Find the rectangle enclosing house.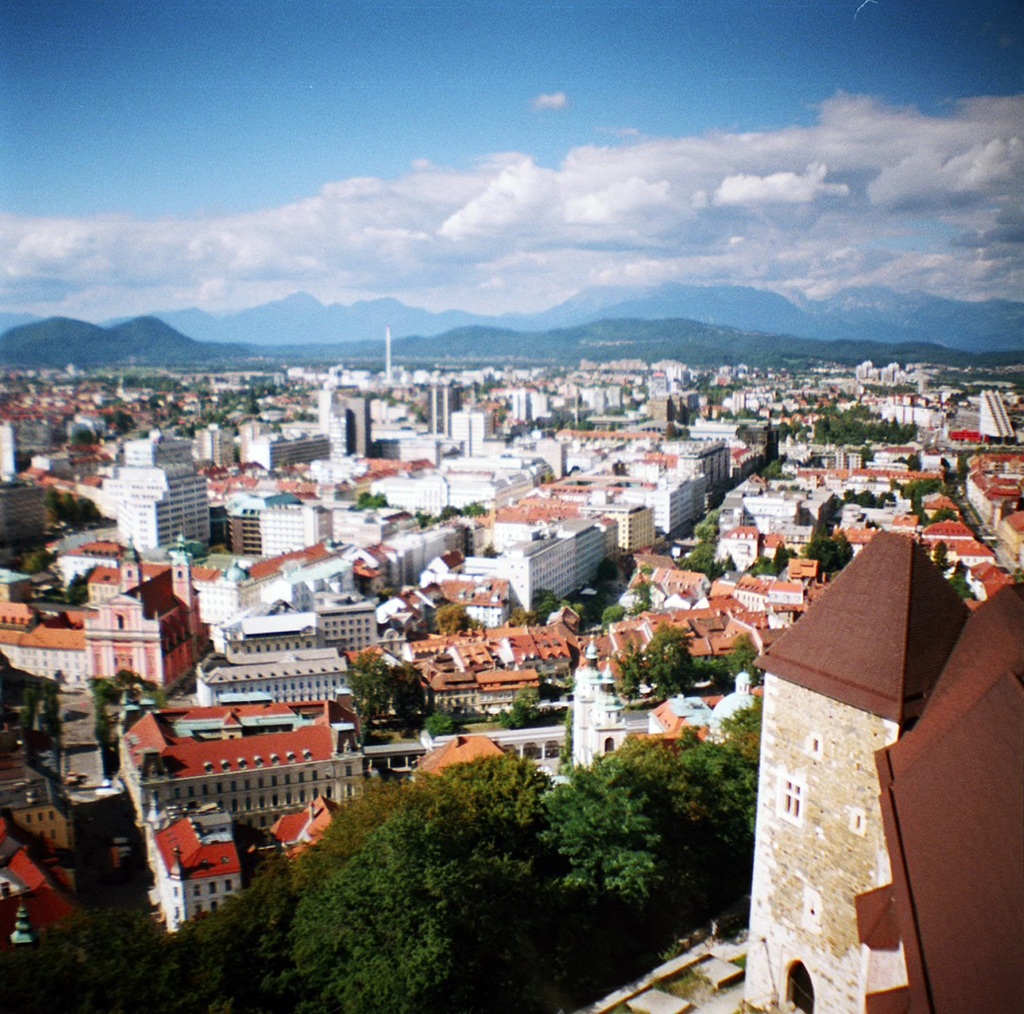
x1=0, y1=584, x2=75, y2=686.
